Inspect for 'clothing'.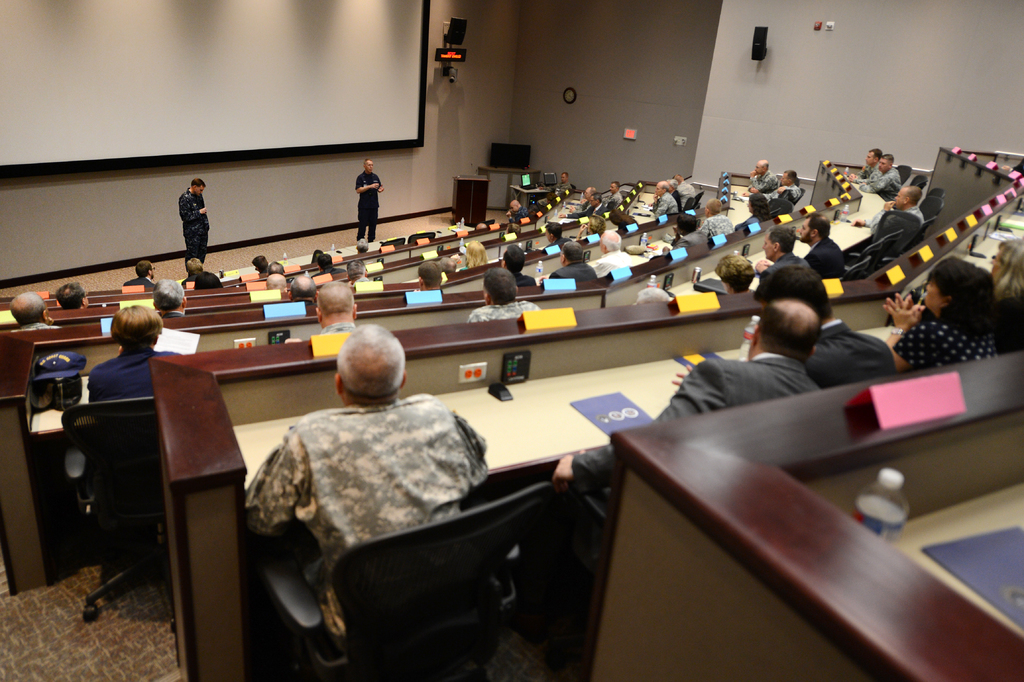
Inspection: 181:272:222:287.
